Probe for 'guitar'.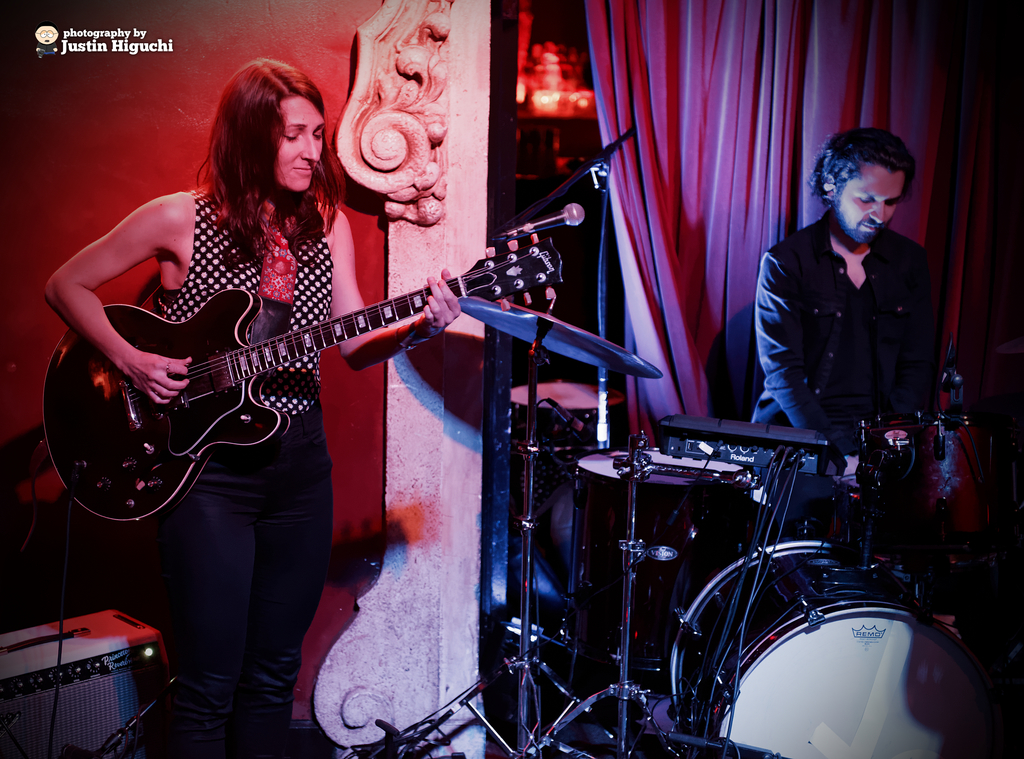
Probe result: BBox(36, 232, 556, 535).
